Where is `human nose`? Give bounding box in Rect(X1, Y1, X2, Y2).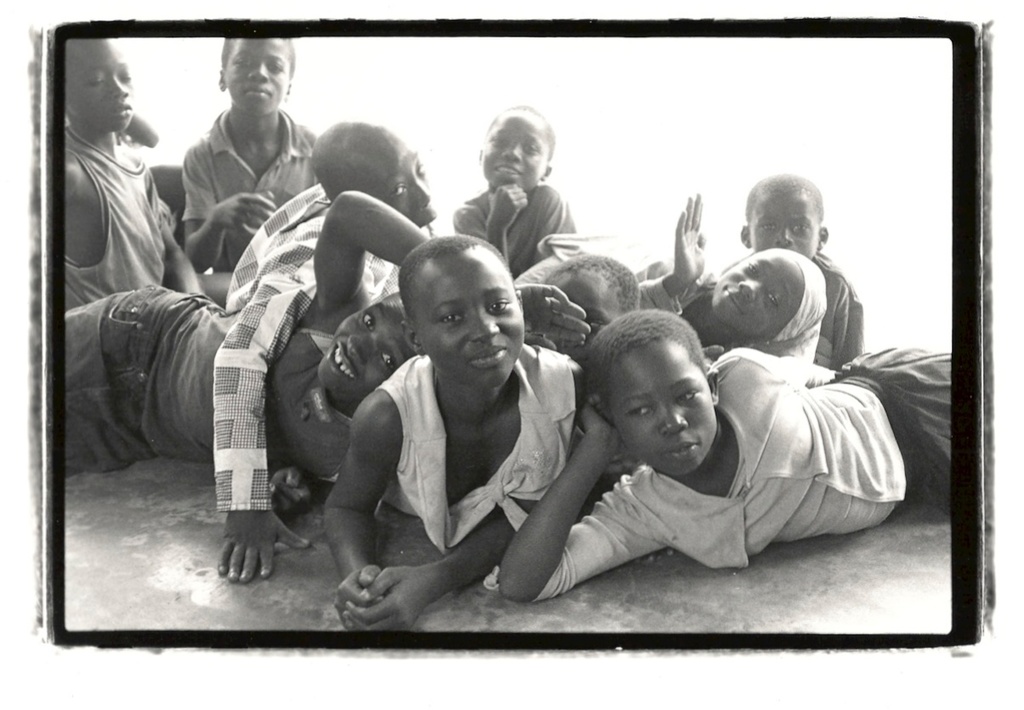
Rect(107, 76, 131, 99).
